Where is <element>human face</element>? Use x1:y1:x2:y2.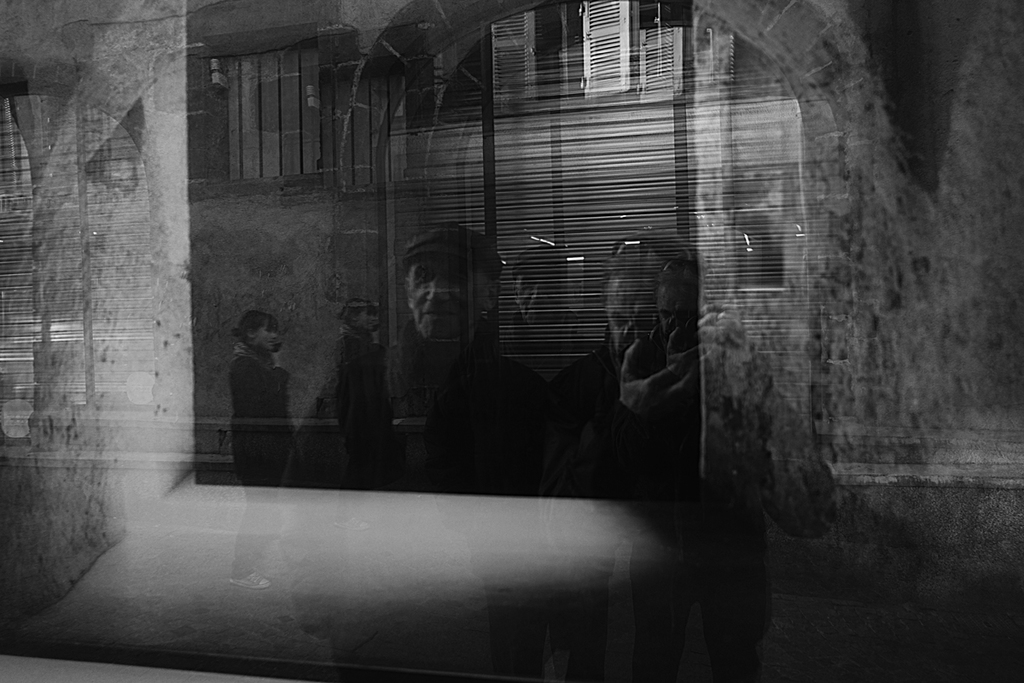
610:274:658:362.
